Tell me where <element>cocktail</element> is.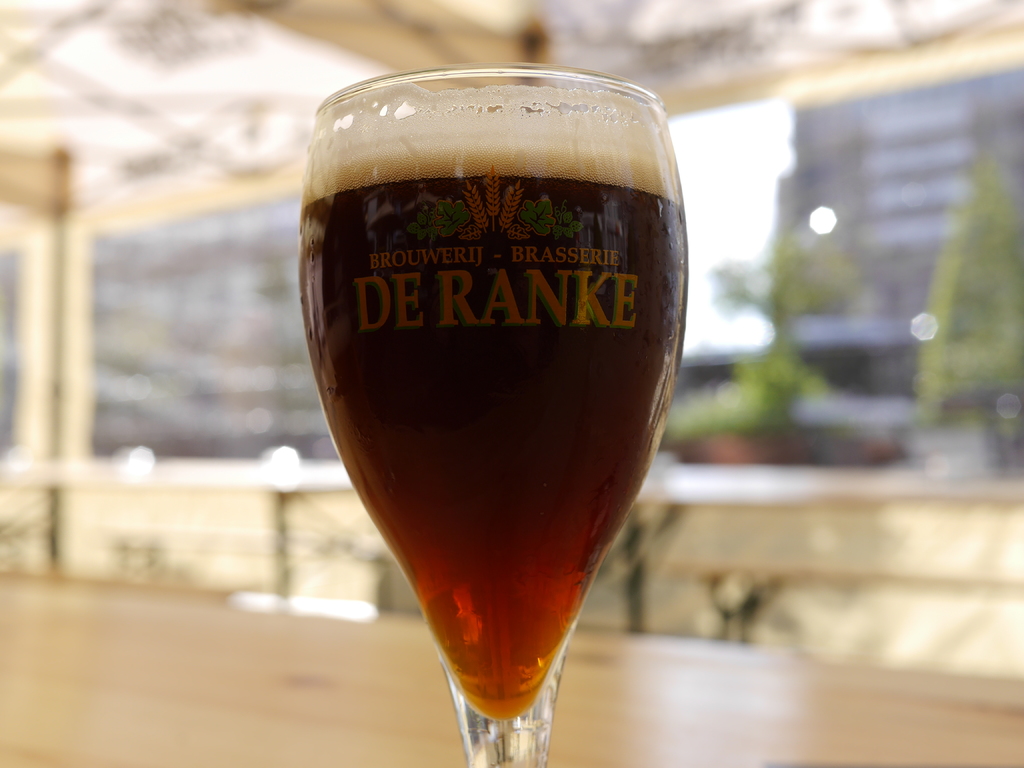
<element>cocktail</element> is at BBox(290, 40, 673, 767).
